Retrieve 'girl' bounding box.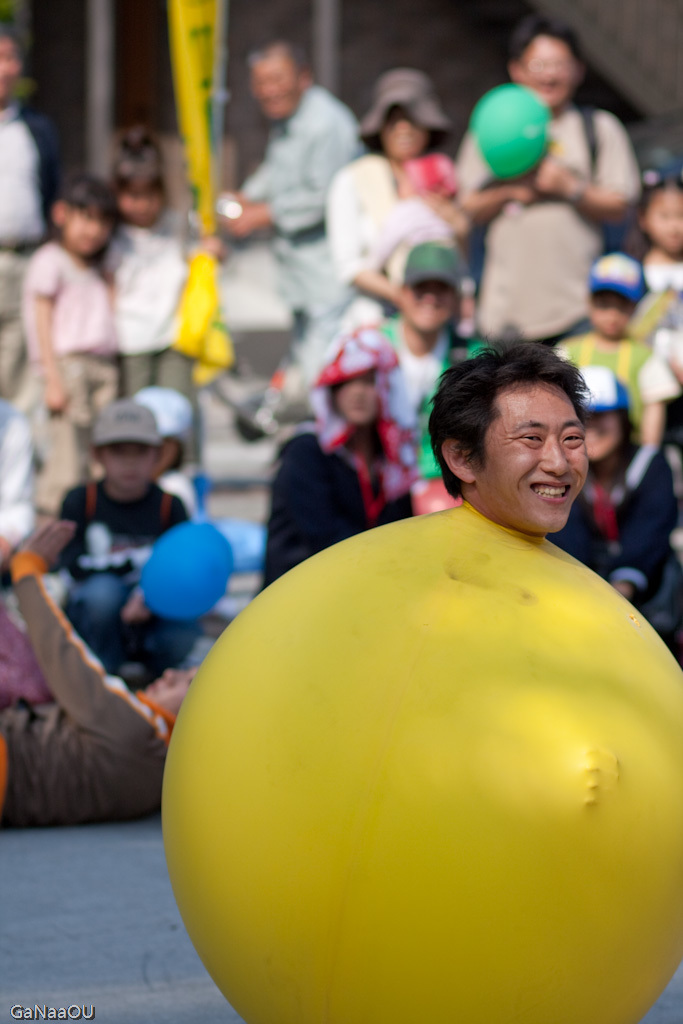
Bounding box: 25:160:124:510.
